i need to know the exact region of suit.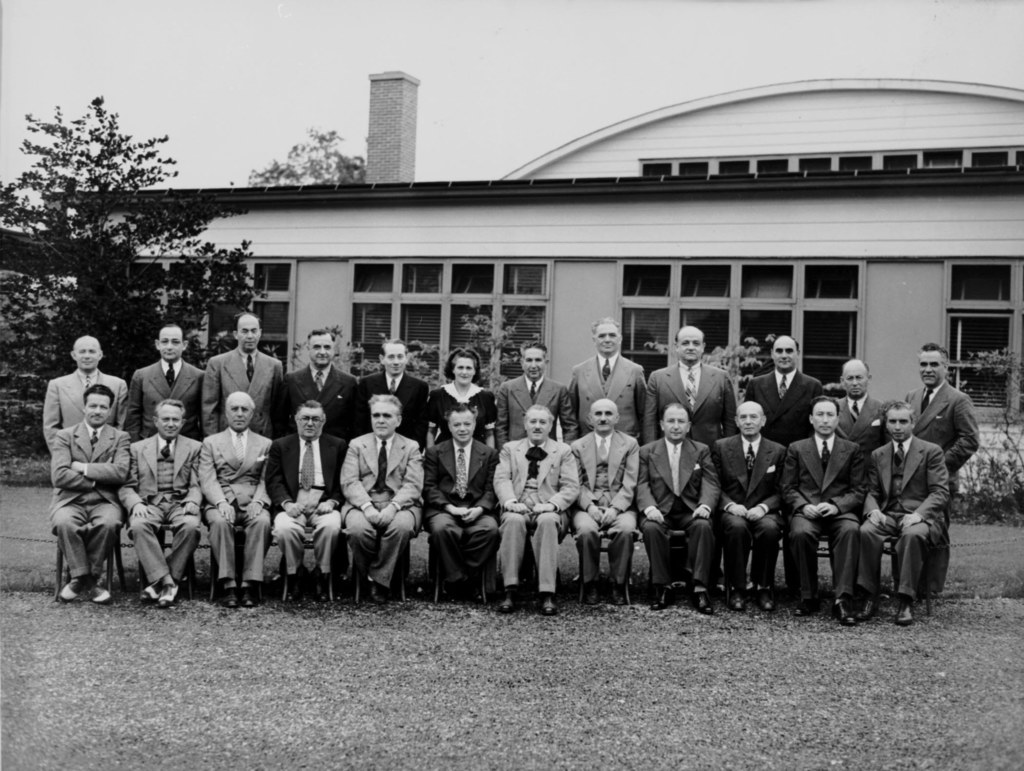
Region: x1=564 y1=428 x2=646 y2=580.
